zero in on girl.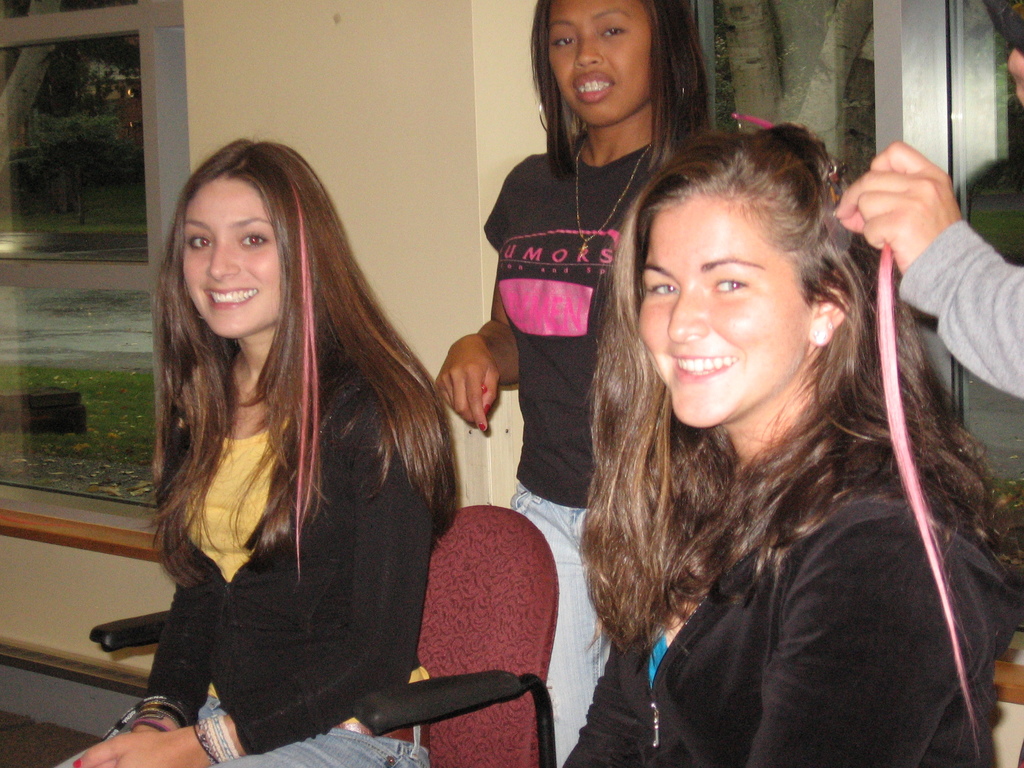
Zeroed in: x1=561 y1=117 x2=1023 y2=767.
